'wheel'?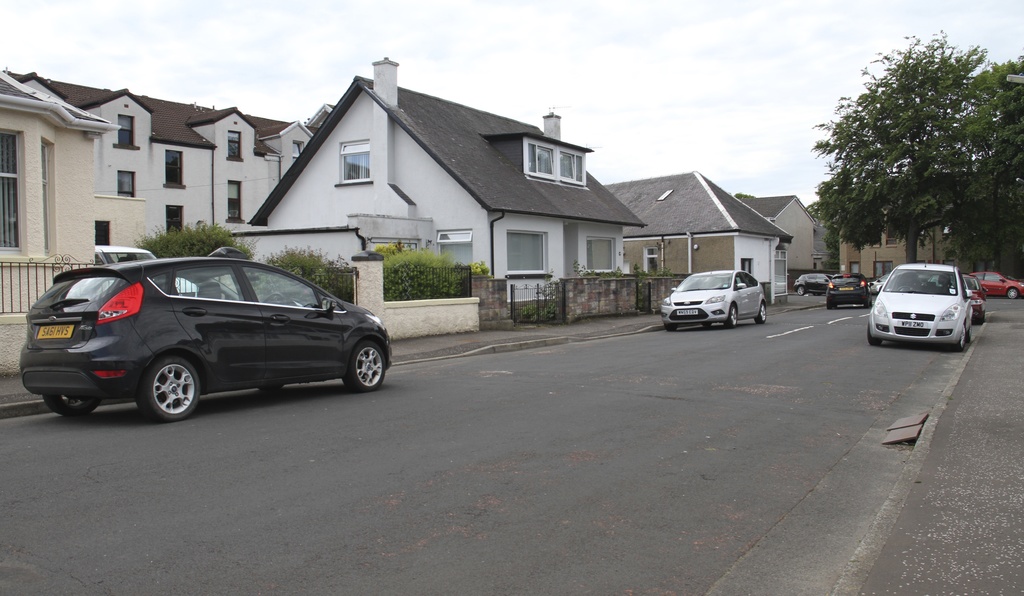
BBox(862, 300, 869, 309)
